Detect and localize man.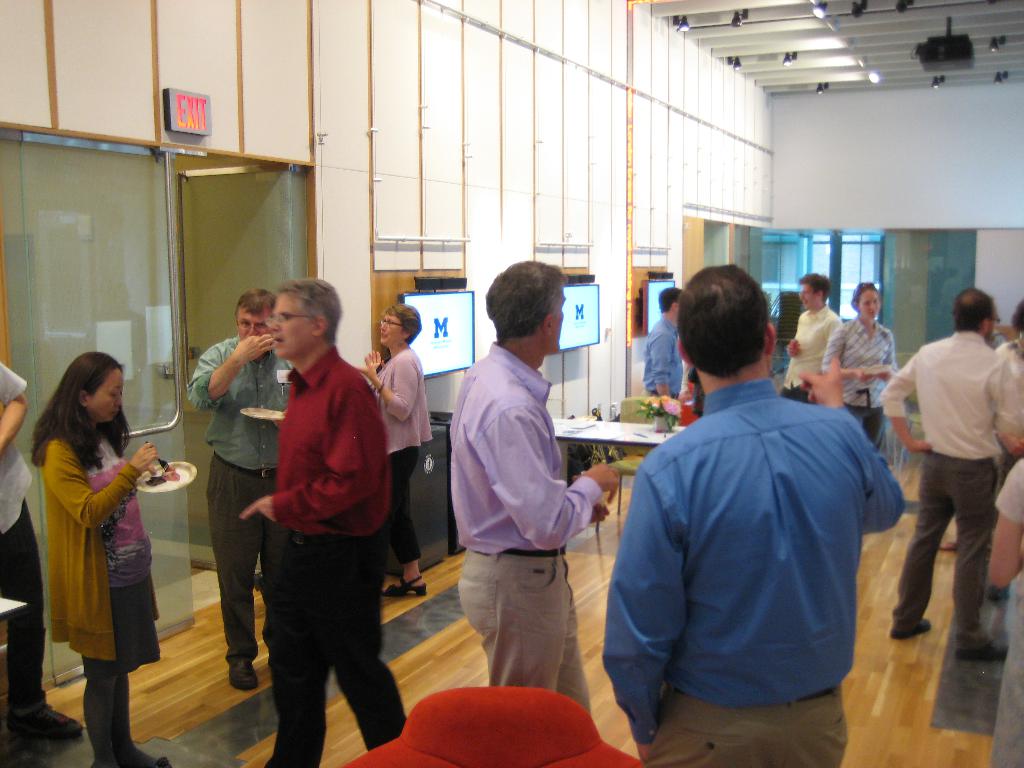
Localized at l=449, t=262, r=625, b=726.
